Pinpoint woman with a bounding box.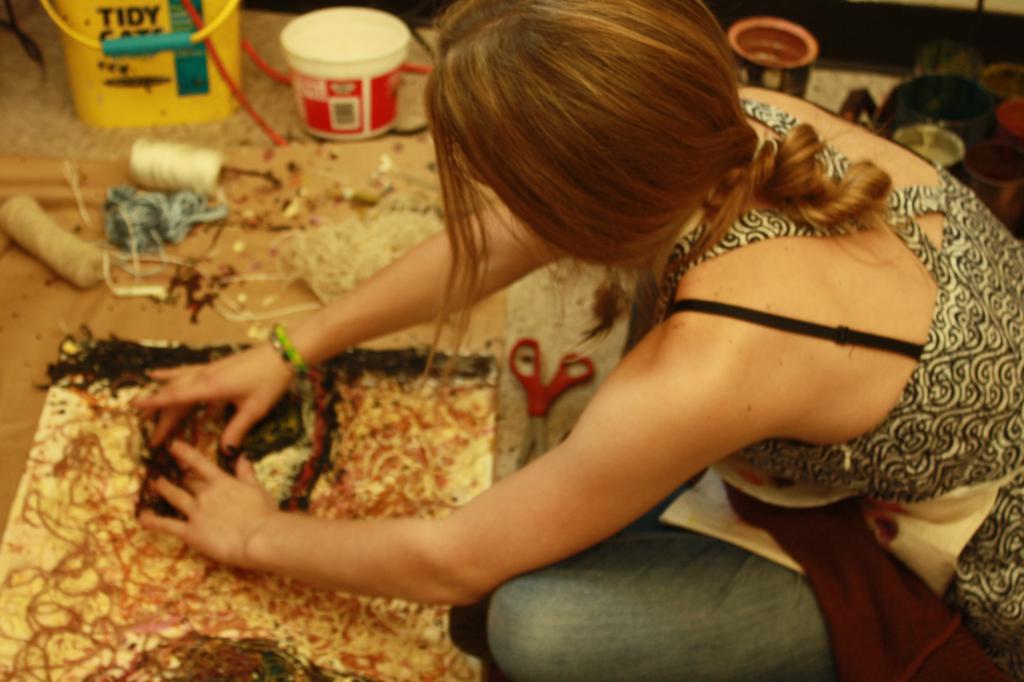
<bbox>197, 0, 938, 666</bbox>.
